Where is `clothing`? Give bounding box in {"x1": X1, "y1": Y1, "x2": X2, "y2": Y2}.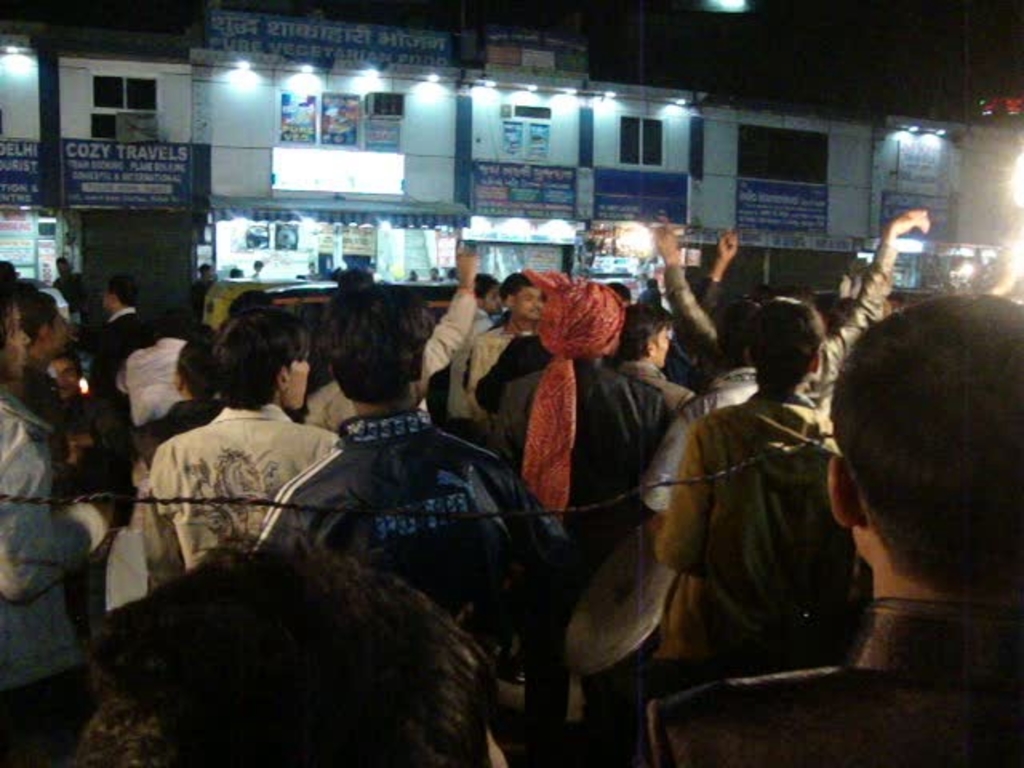
{"x1": 256, "y1": 402, "x2": 557, "y2": 677}.
